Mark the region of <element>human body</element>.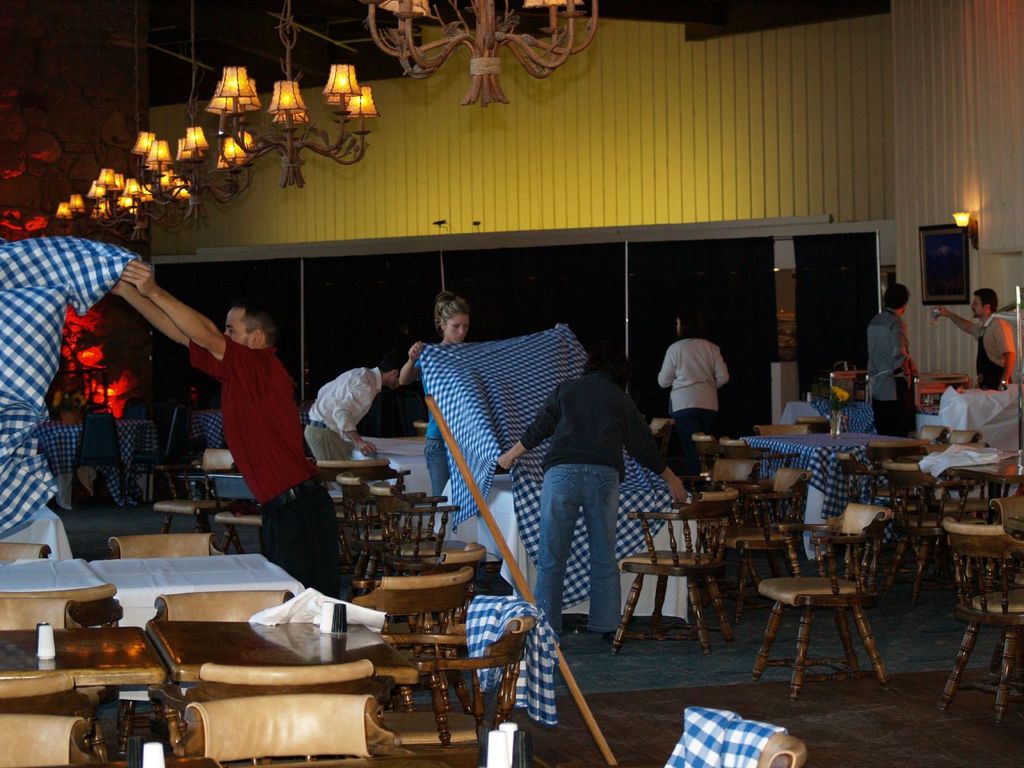
Region: [865,278,922,436].
